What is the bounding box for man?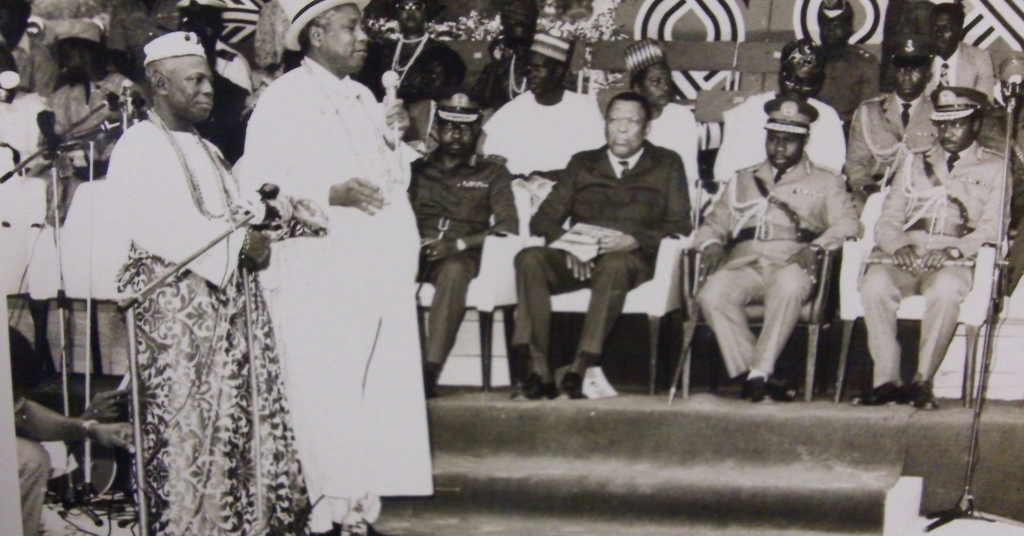
[348, 0, 462, 114].
